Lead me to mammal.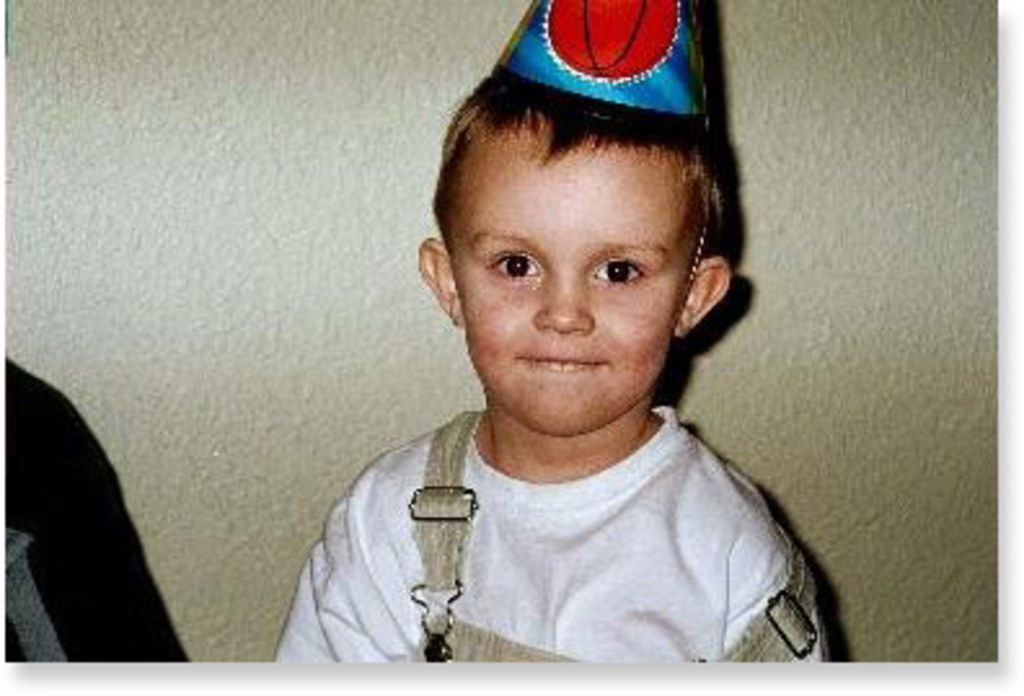
Lead to pyautogui.locateOnScreen(5, 354, 189, 662).
